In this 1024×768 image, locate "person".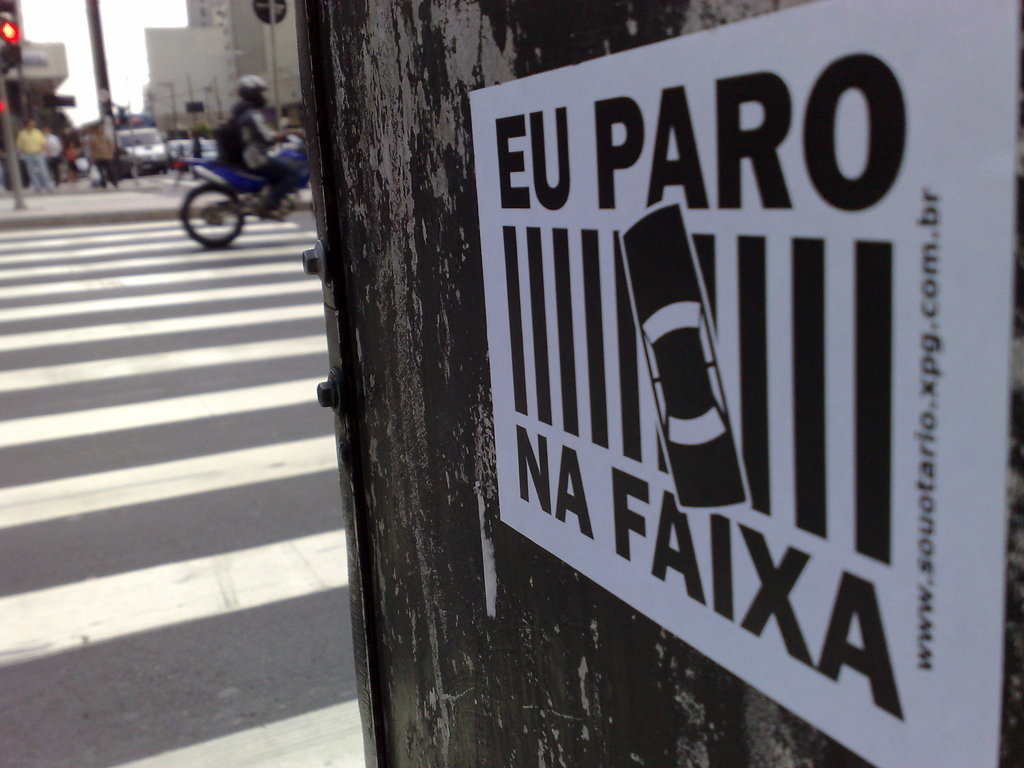
Bounding box: select_region(205, 67, 301, 242).
